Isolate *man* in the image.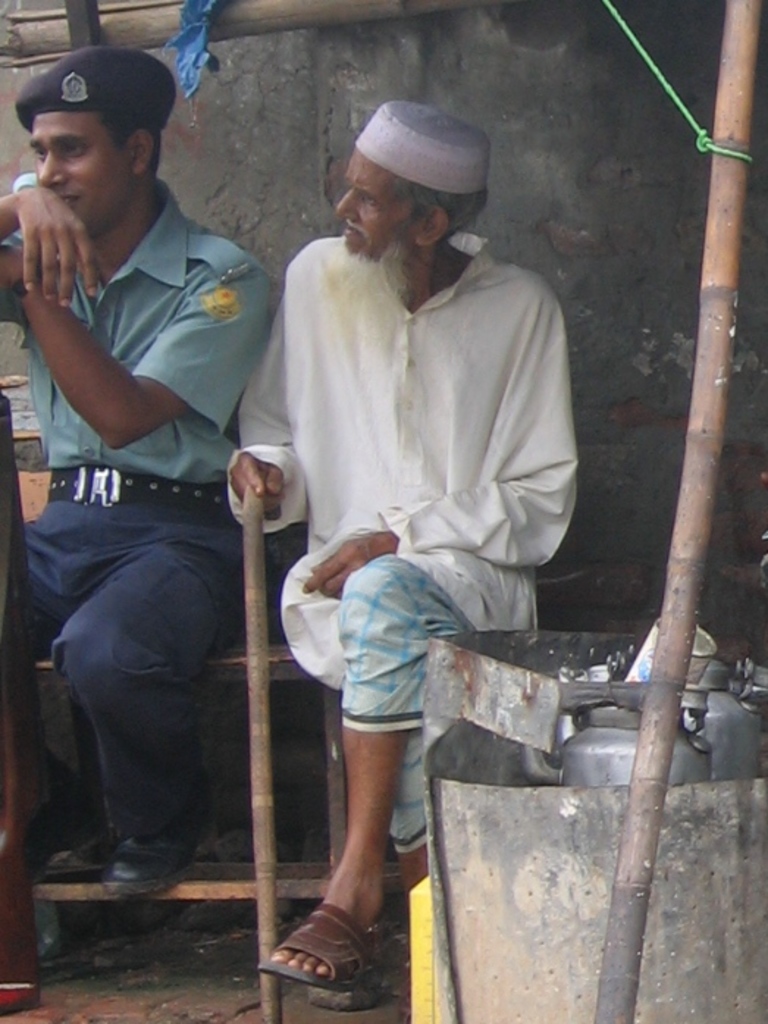
Isolated region: 231/88/589/951.
